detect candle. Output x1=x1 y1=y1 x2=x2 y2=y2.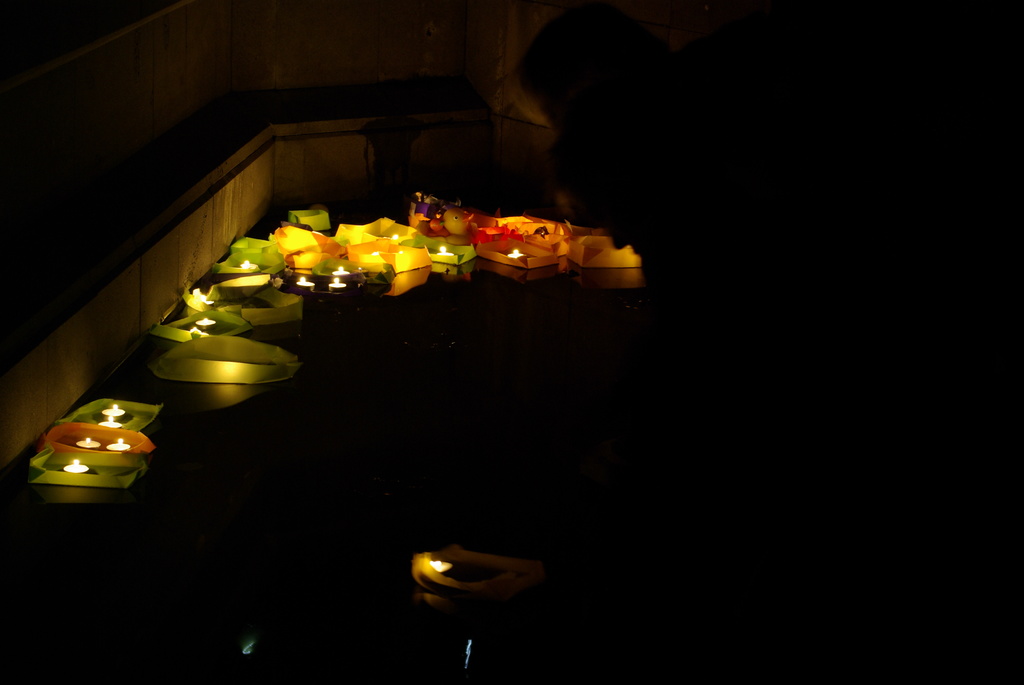
x1=65 y1=459 x2=88 y2=473.
